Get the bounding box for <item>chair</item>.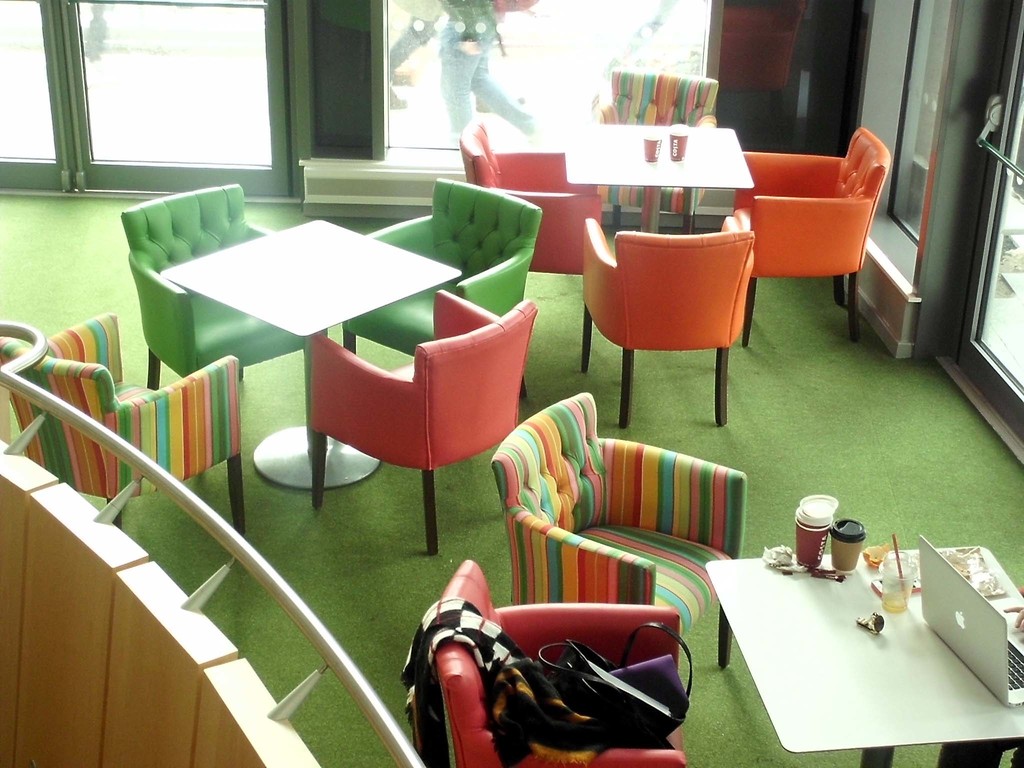
(left=590, top=196, right=769, bottom=419).
